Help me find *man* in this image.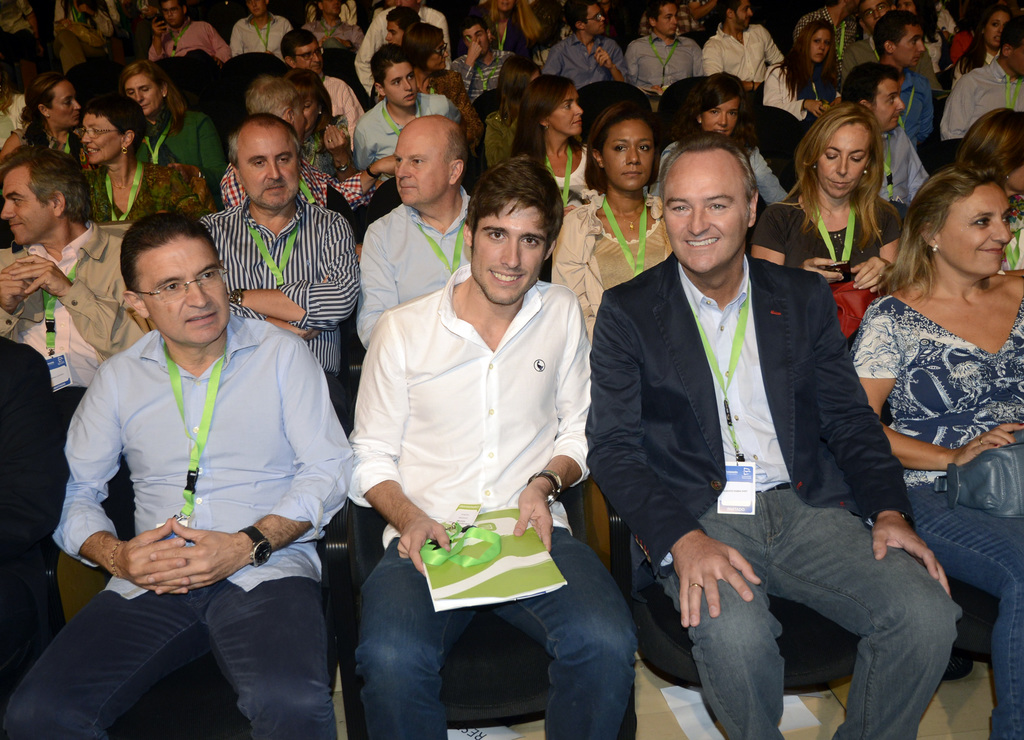
Found it: <region>825, 0, 896, 79</region>.
